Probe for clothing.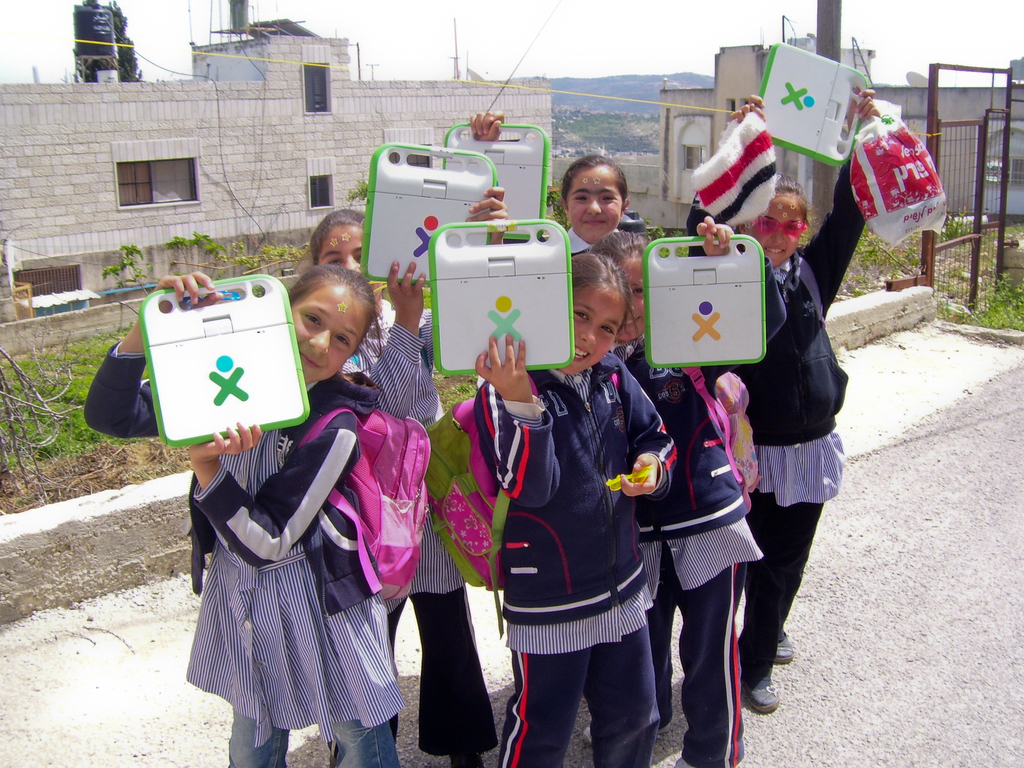
Probe result: (611, 224, 774, 765).
